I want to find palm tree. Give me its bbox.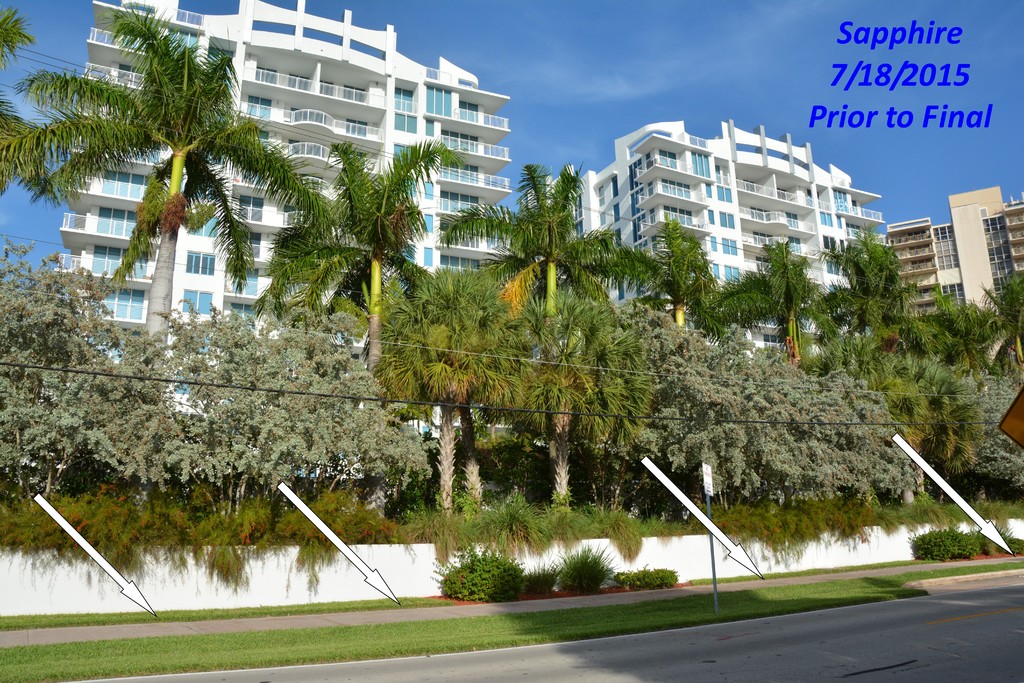
(975, 420, 1022, 486).
